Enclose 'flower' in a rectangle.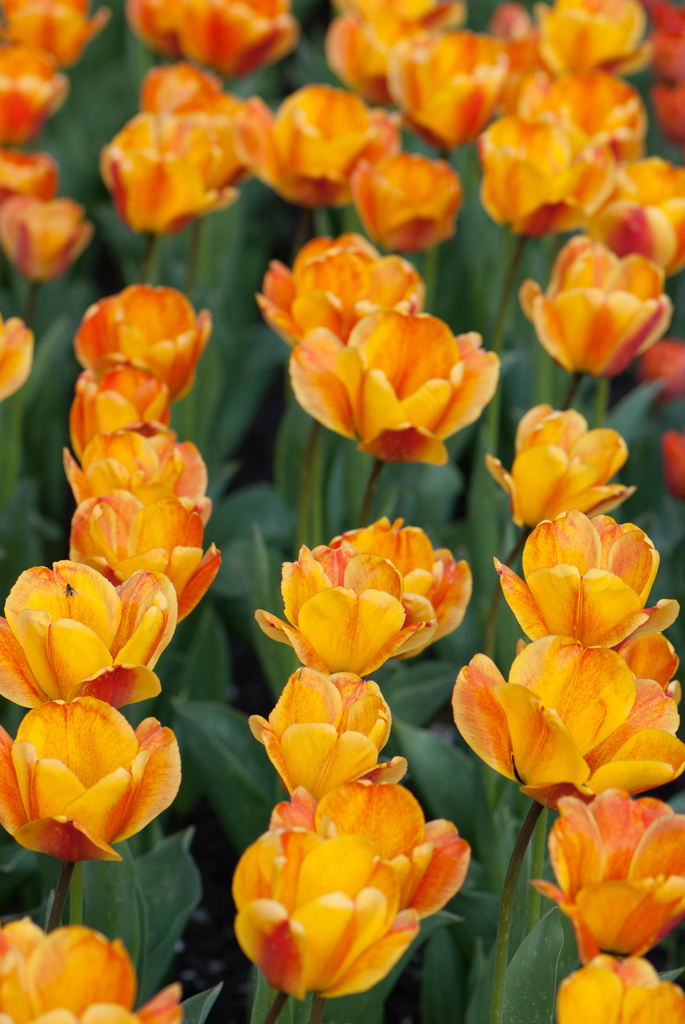
crop(531, 788, 684, 967).
